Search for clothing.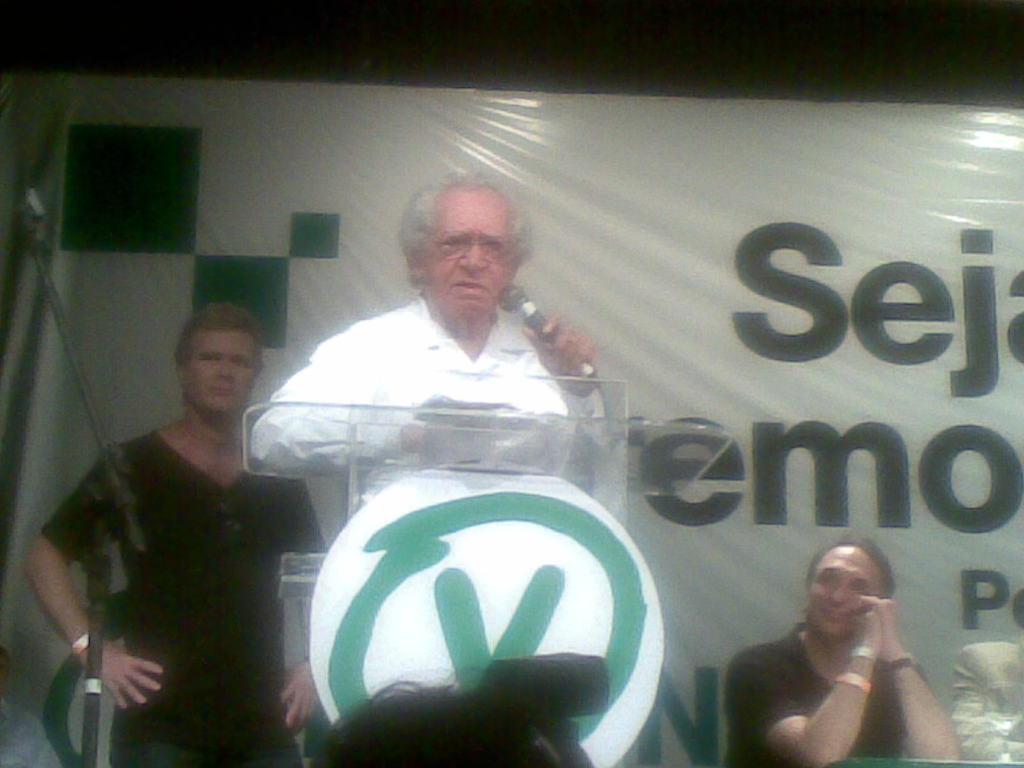
Found at rect(52, 362, 341, 759).
